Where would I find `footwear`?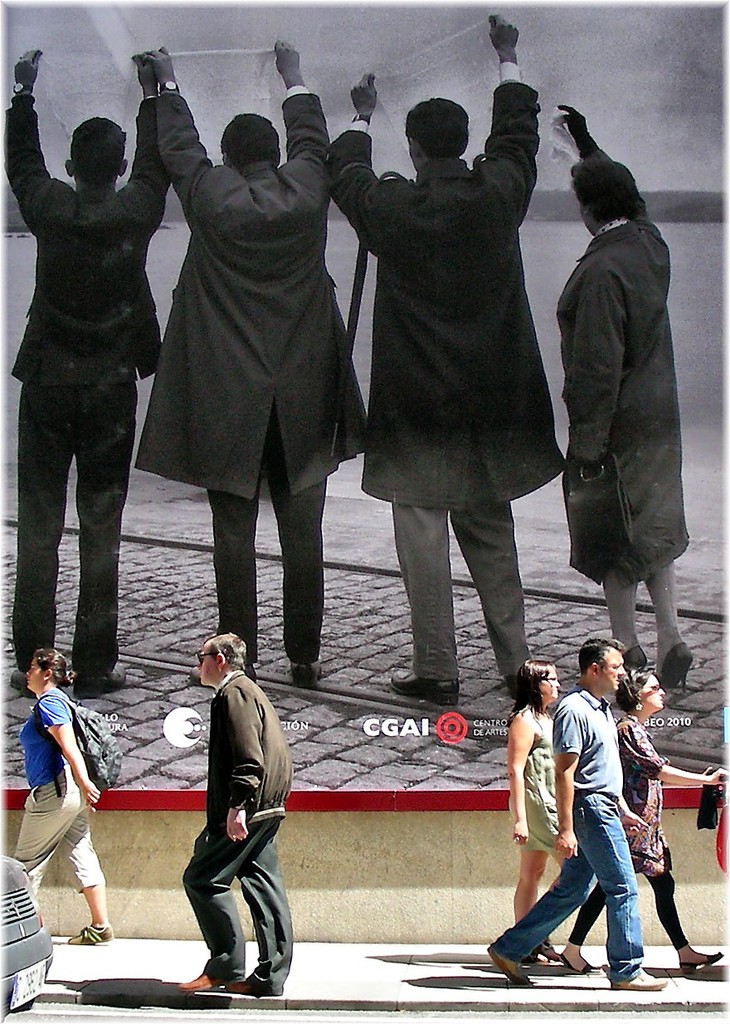
At locate(664, 637, 695, 692).
